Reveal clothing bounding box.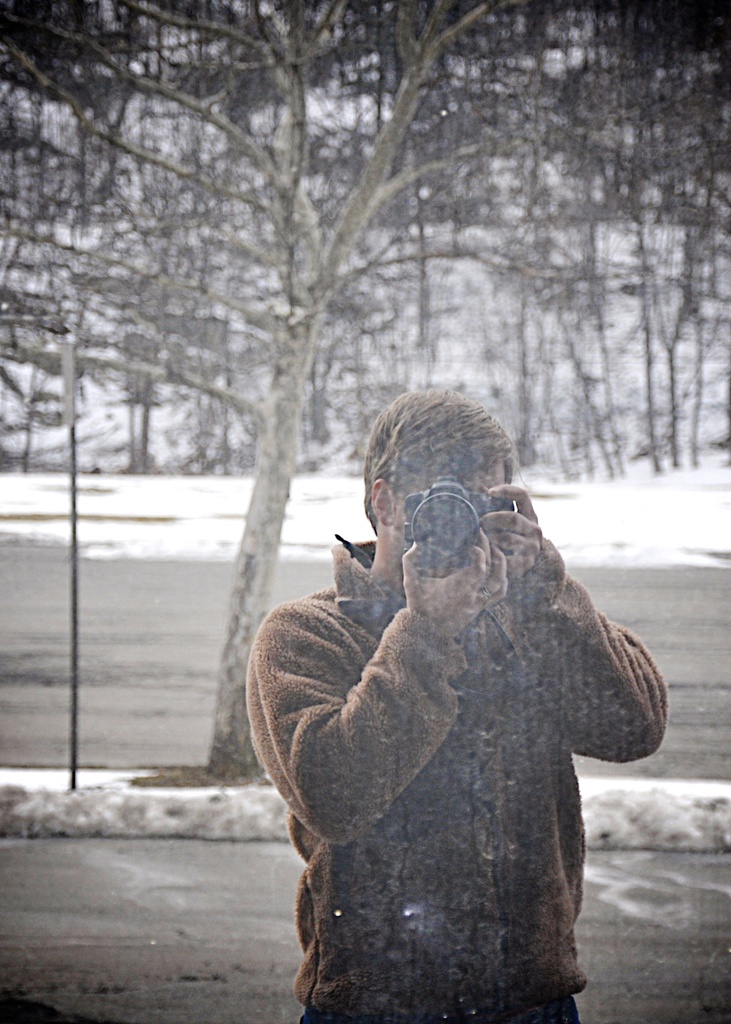
Revealed: 241/518/664/1023.
